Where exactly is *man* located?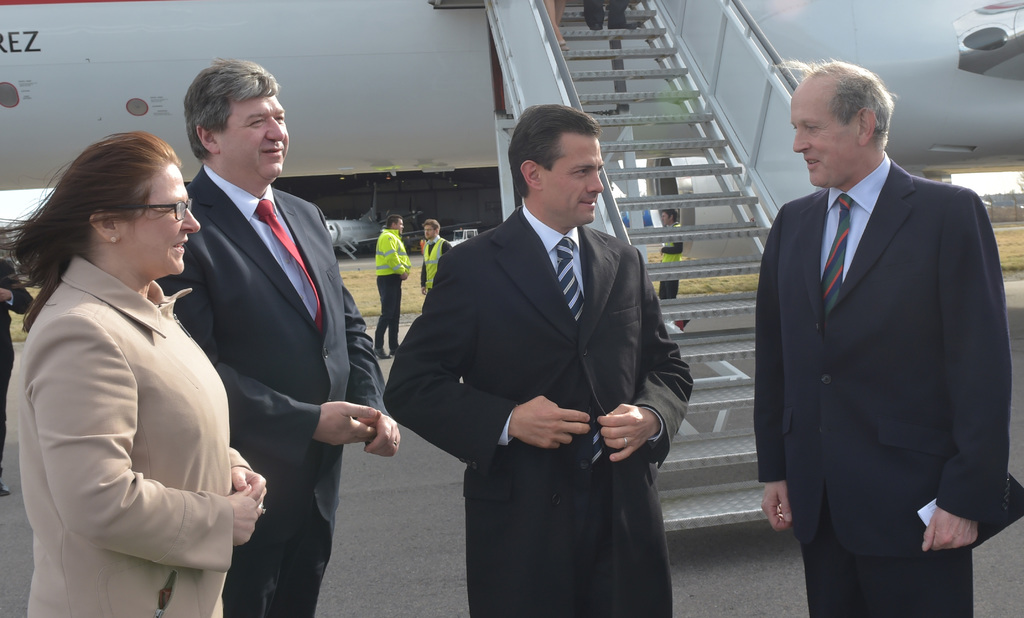
Its bounding box is [x1=751, y1=58, x2=1019, y2=617].
